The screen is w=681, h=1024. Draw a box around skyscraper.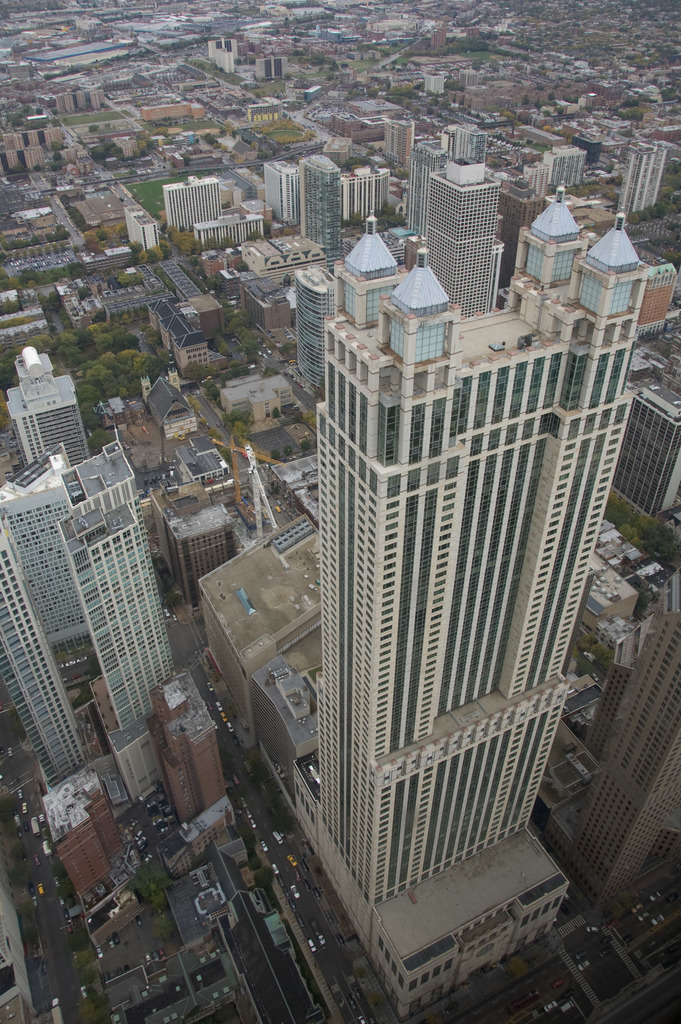
bbox=[341, 171, 390, 243].
